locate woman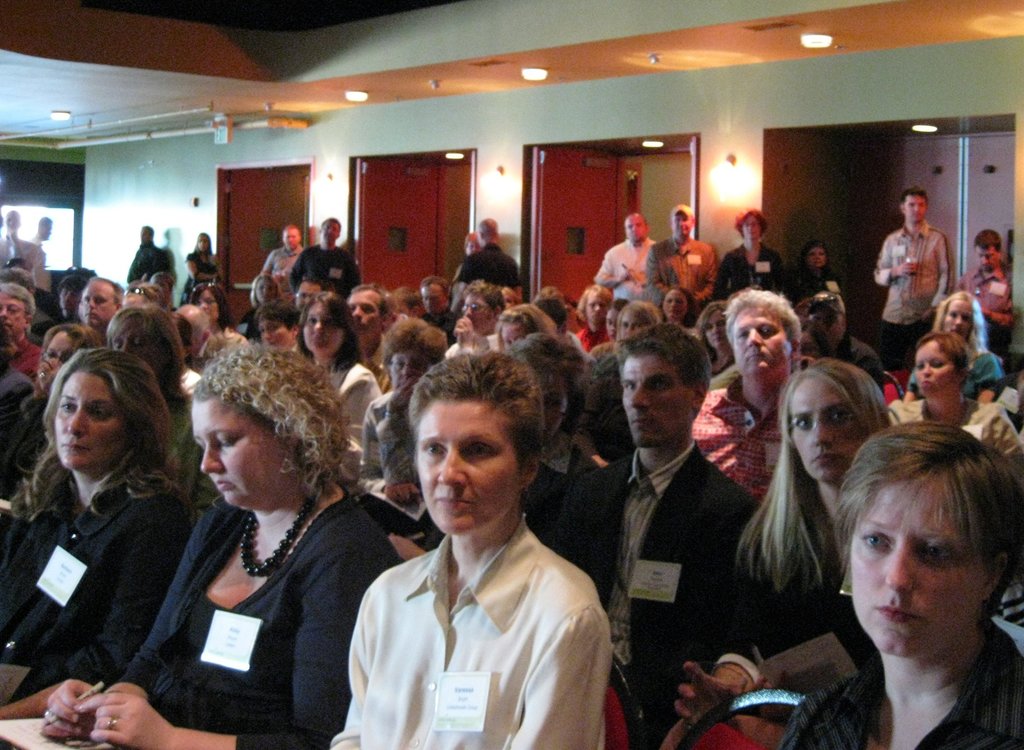
rect(714, 210, 789, 303)
